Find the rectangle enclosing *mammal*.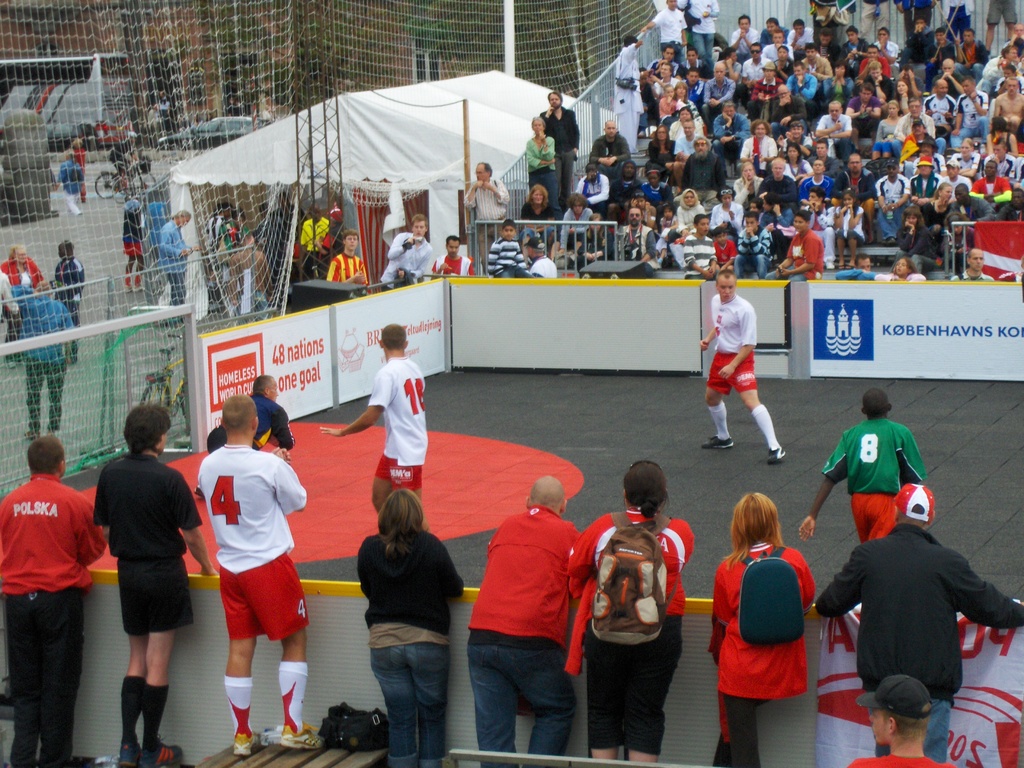
BBox(123, 196, 146, 294).
